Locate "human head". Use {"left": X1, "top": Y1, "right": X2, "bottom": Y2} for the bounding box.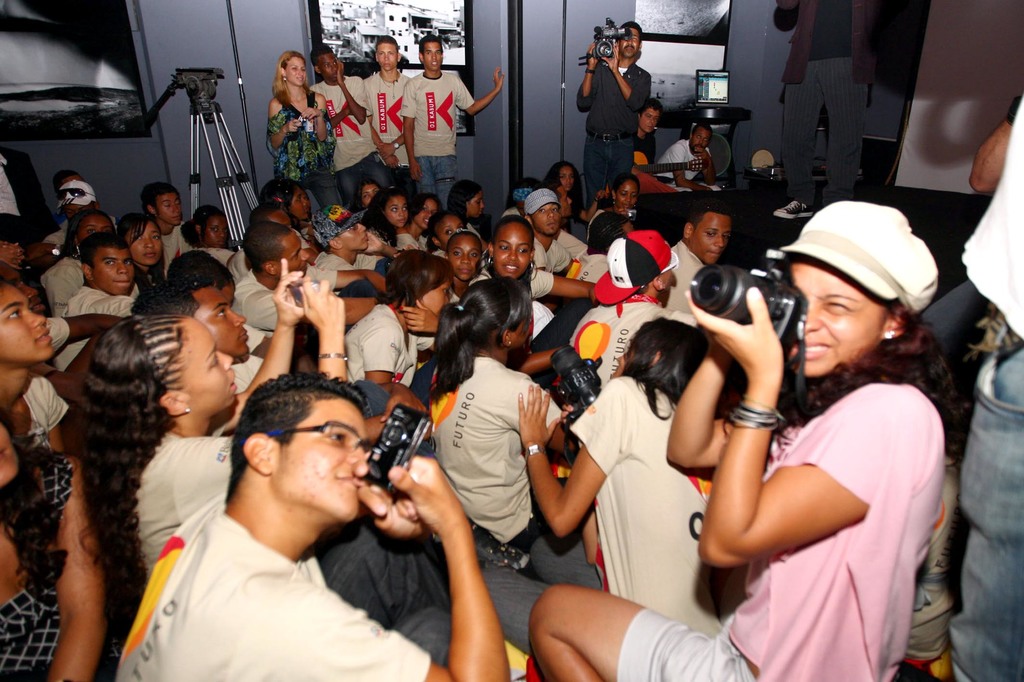
{"left": 447, "top": 179, "right": 484, "bottom": 218}.
